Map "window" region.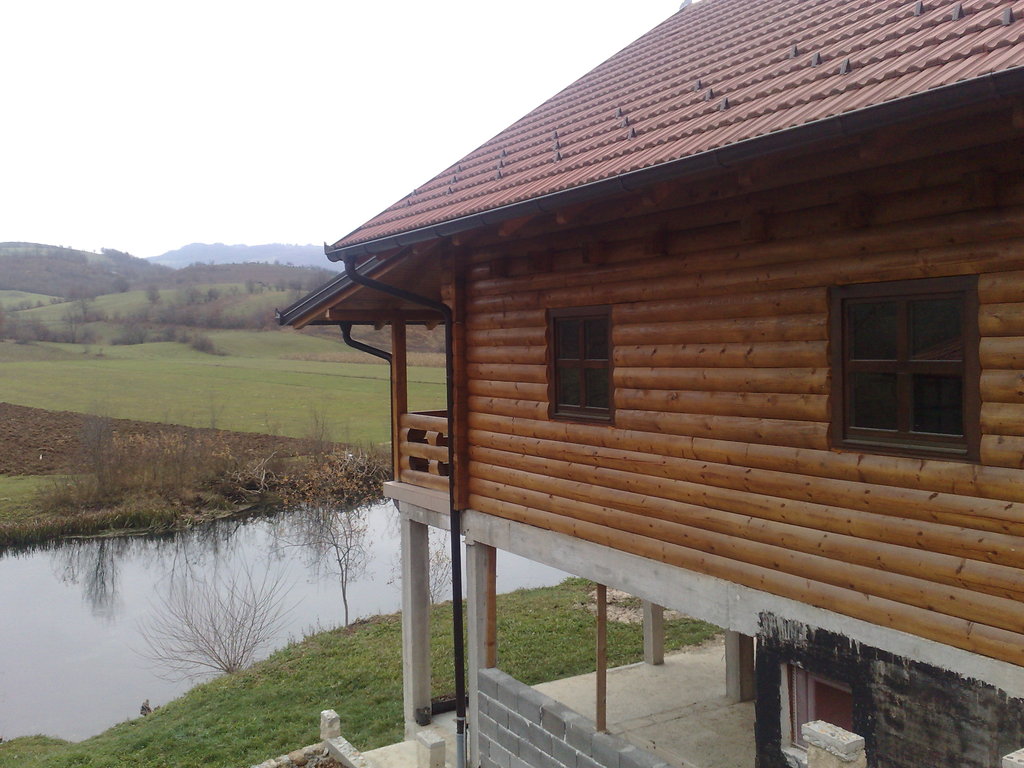
Mapped to [left=545, top=305, right=614, bottom=425].
